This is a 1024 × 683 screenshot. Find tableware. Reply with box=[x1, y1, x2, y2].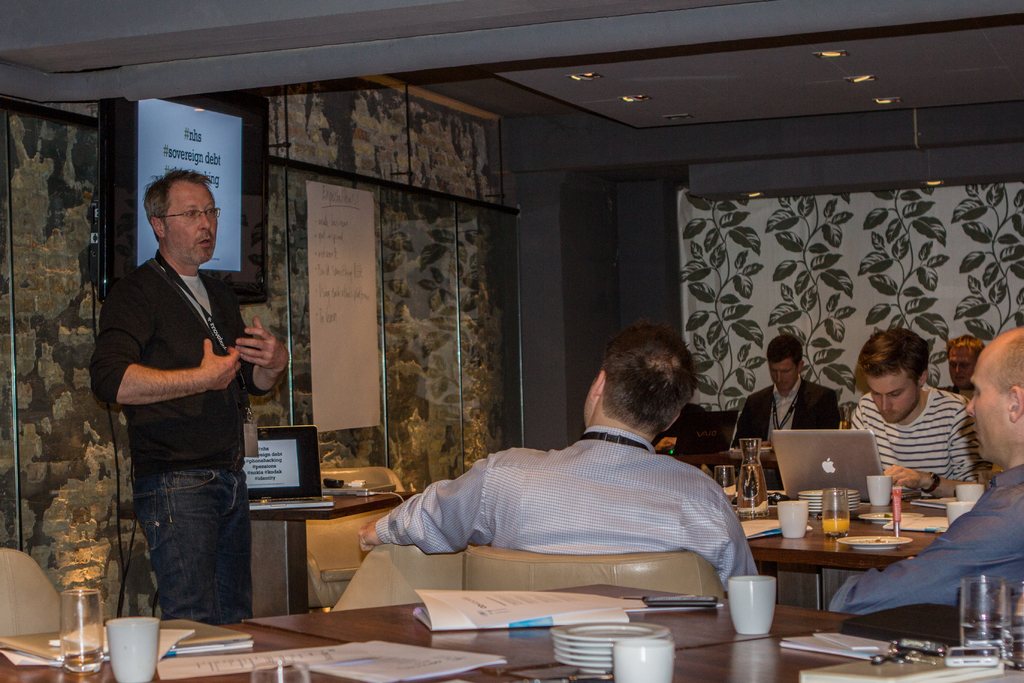
box=[55, 582, 102, 677].
